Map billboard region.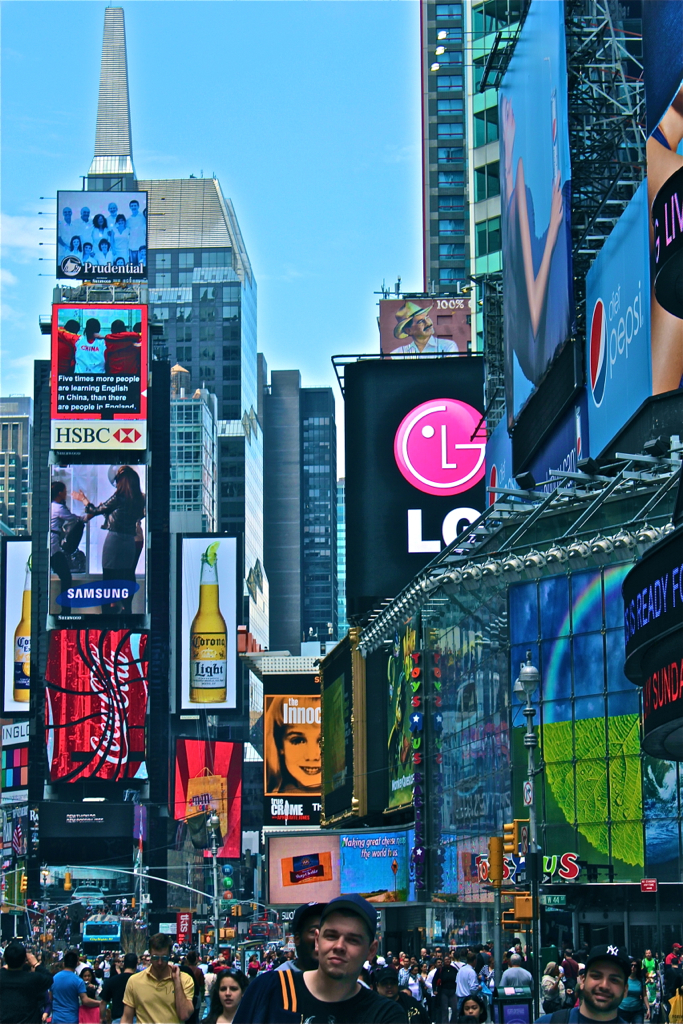
Mapped to {"left": 259, "top": 688, "right": 330, "bottom": 790}.
